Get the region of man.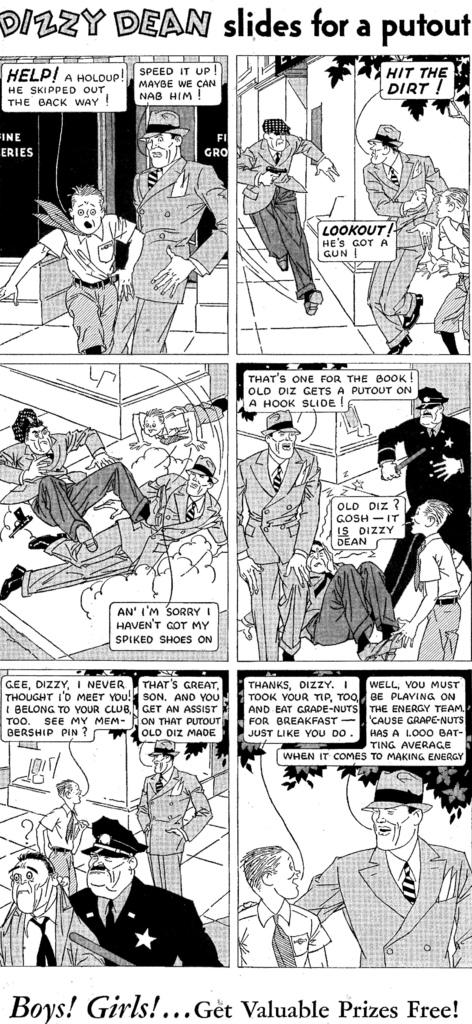
crop(0, 854, 102, 966).
